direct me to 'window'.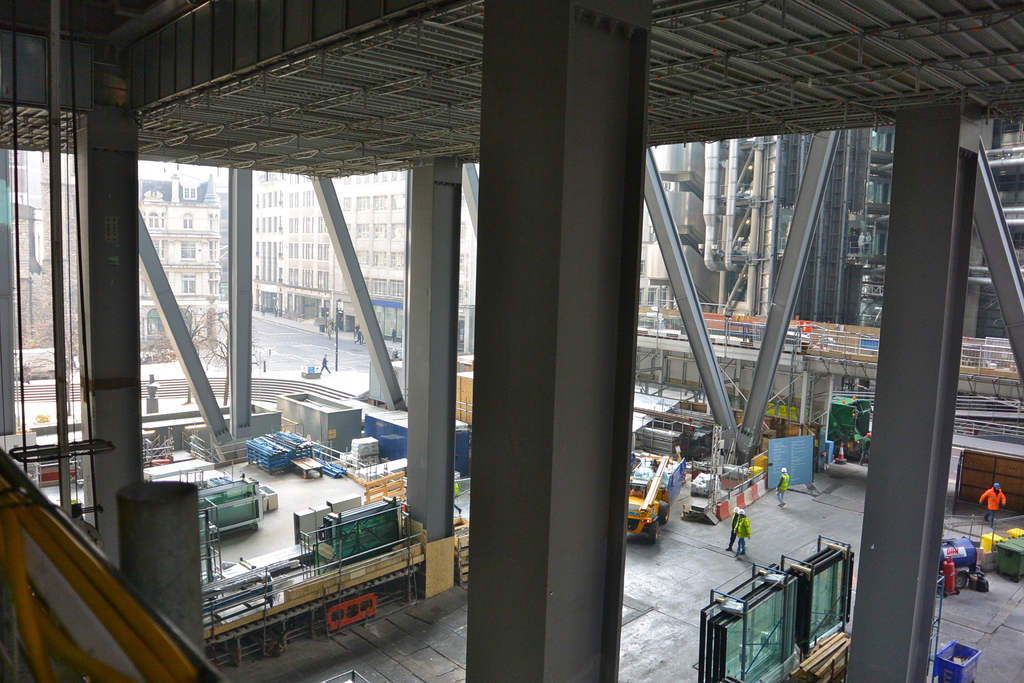
Direction: (x1=371, y1=276, x2=387, y2=294).
